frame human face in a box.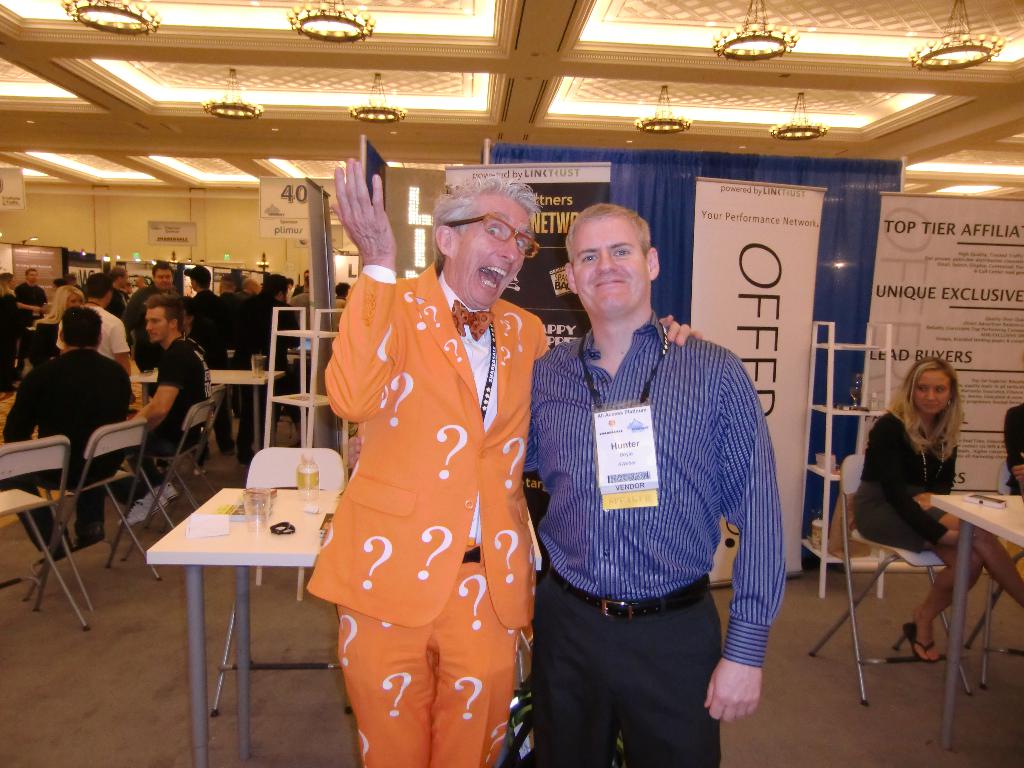
[63,289,88,307].
